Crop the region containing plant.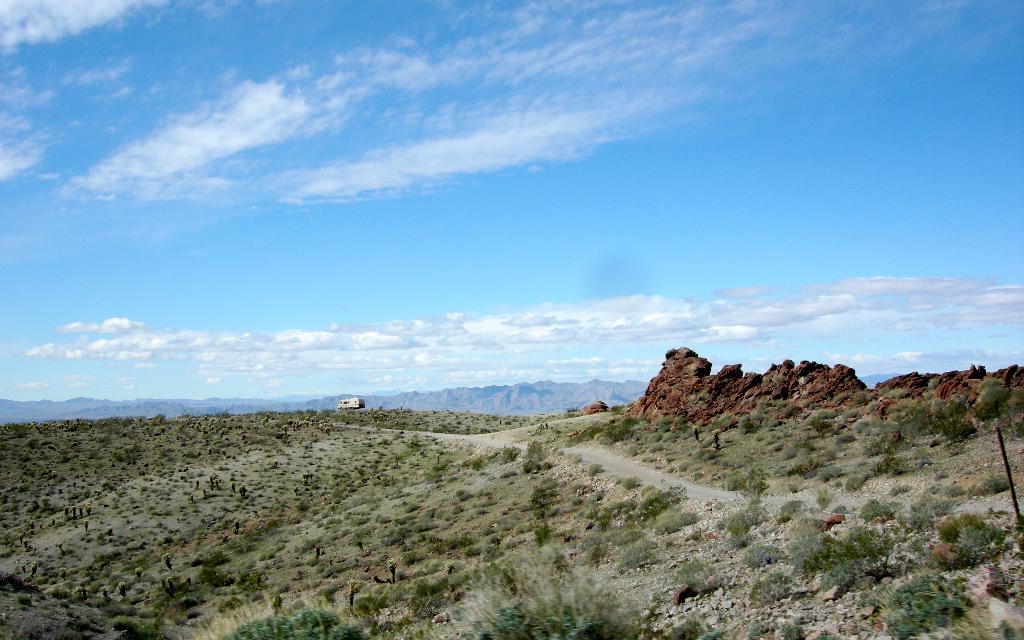
Crop region: {"x1": 787, "y1": 404, "x2": 795, "y2": 419}.
